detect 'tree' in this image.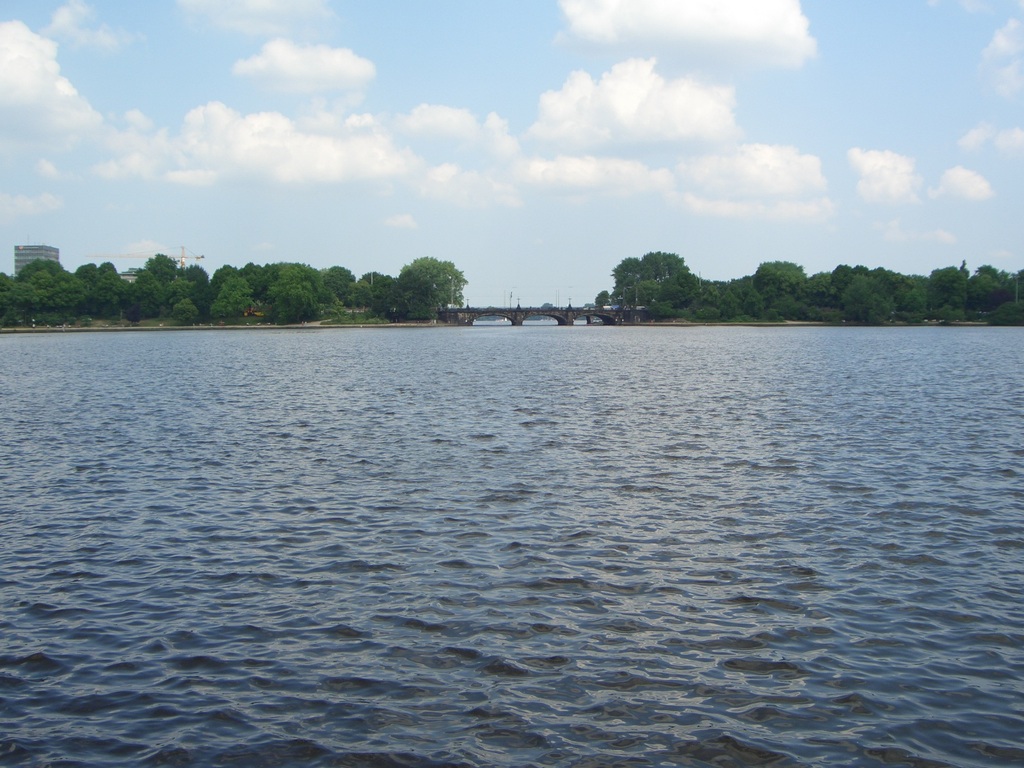
Detection: BBox(239, 253, 281, 296).
